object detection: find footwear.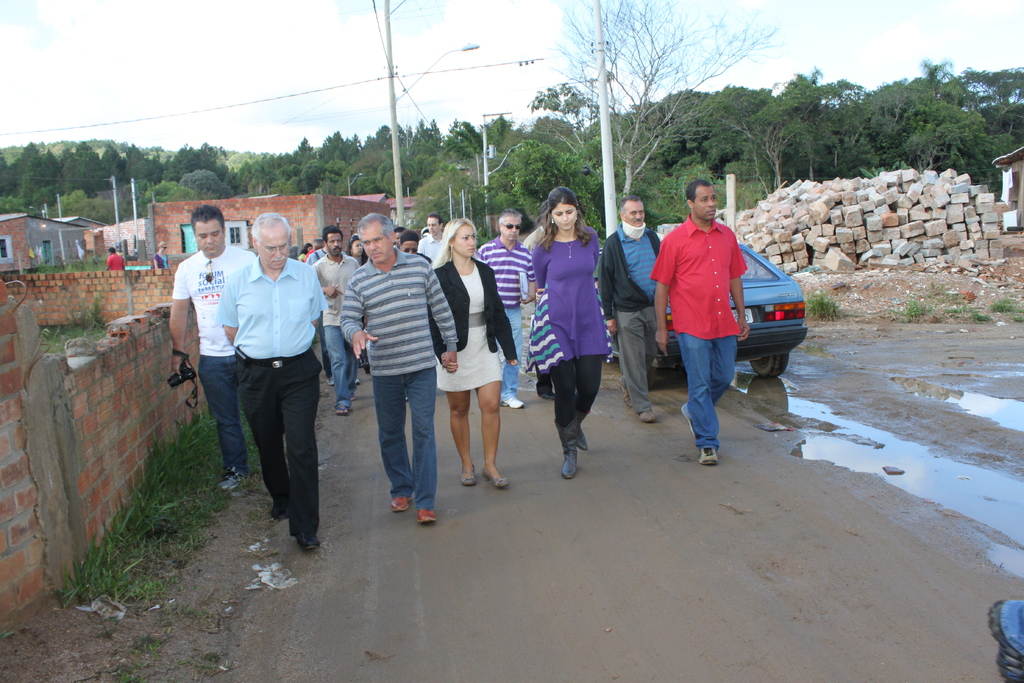
bbox=[696, 447, 717, 467].
